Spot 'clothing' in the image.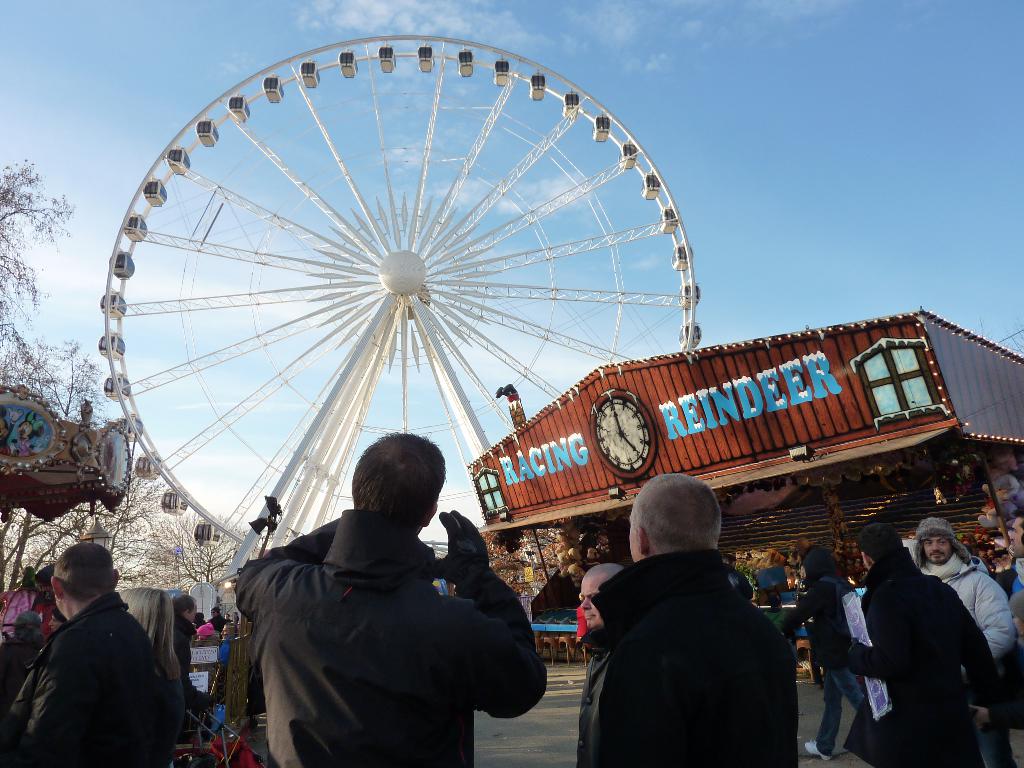
'clothing' found at (left=923, top=548, right=1015, bottom=663).
